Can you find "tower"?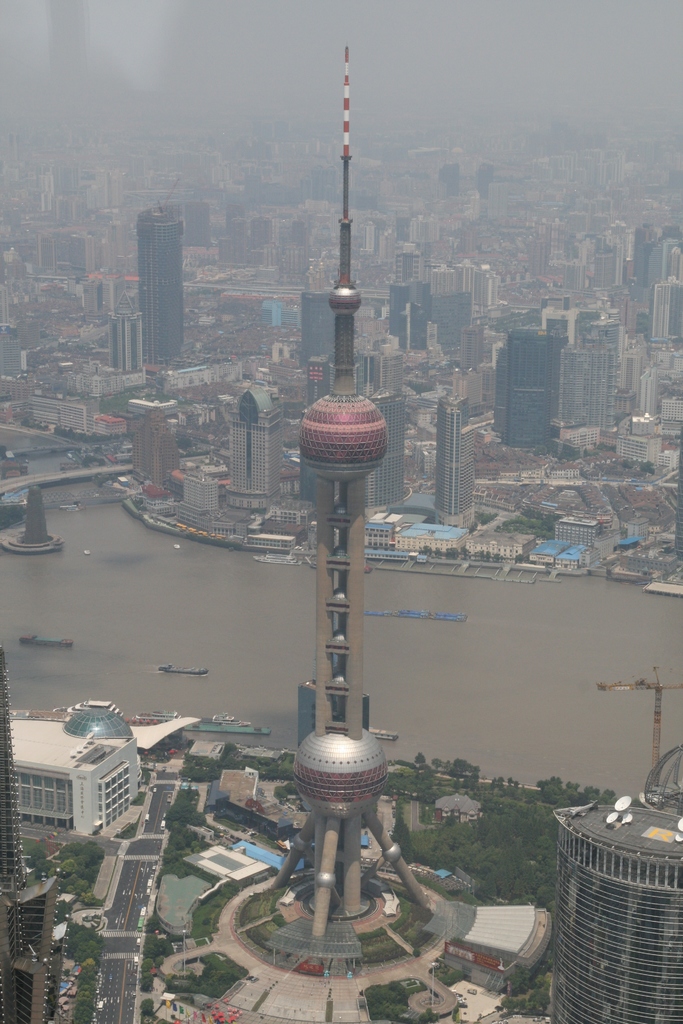
Yes, bounding box: select_region(106, 315, 148, 364).
